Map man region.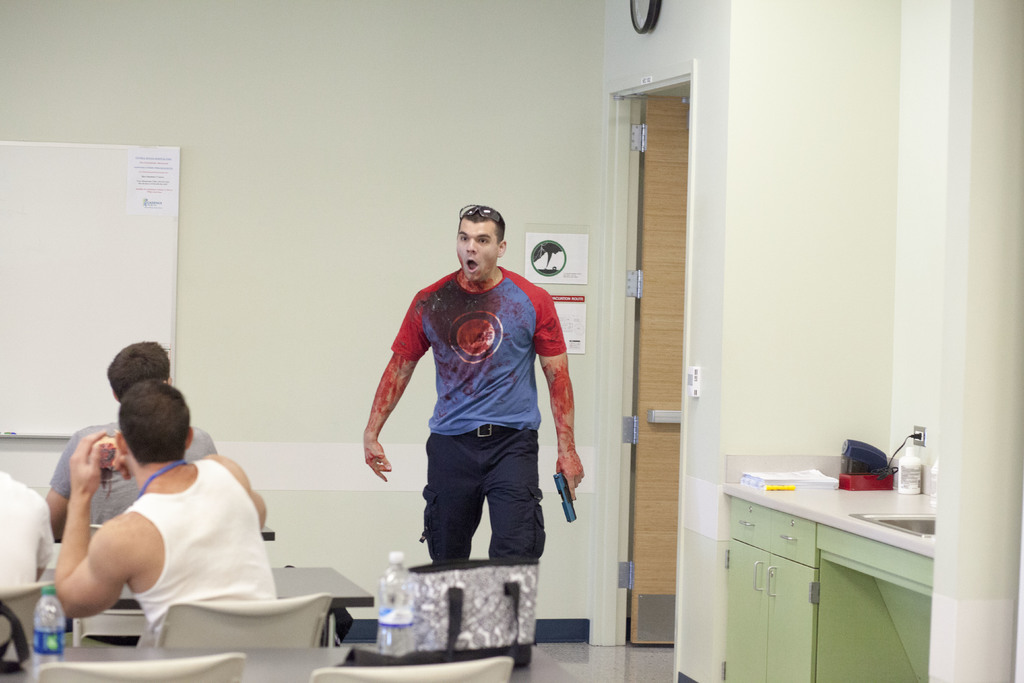
Mapped to (54, 381, 278, 652).
